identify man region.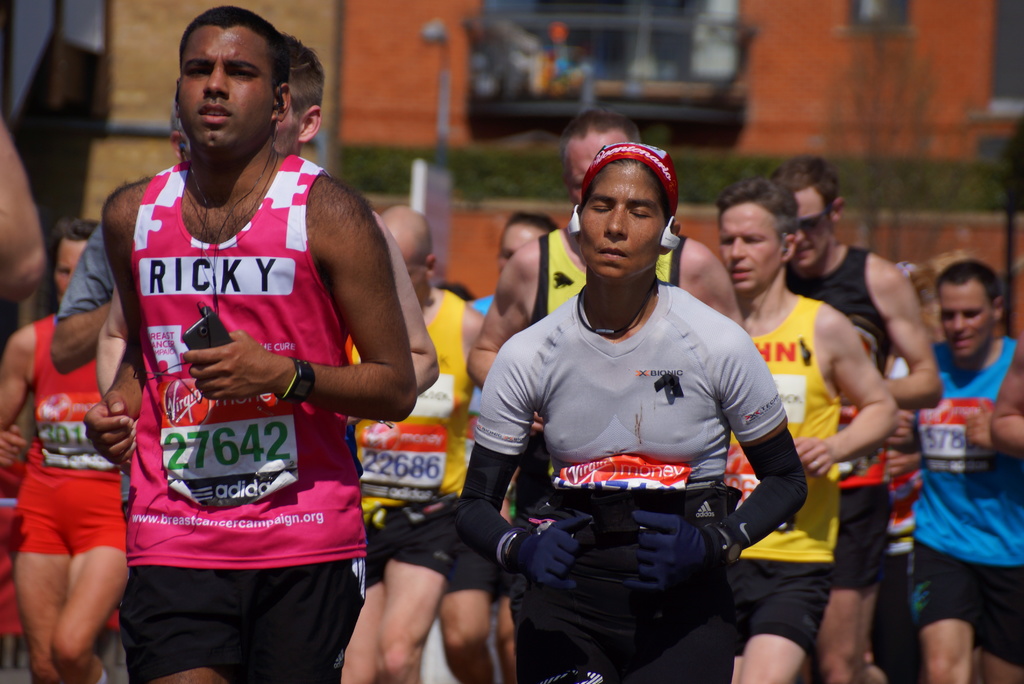
Region: 94 36 435 477.
